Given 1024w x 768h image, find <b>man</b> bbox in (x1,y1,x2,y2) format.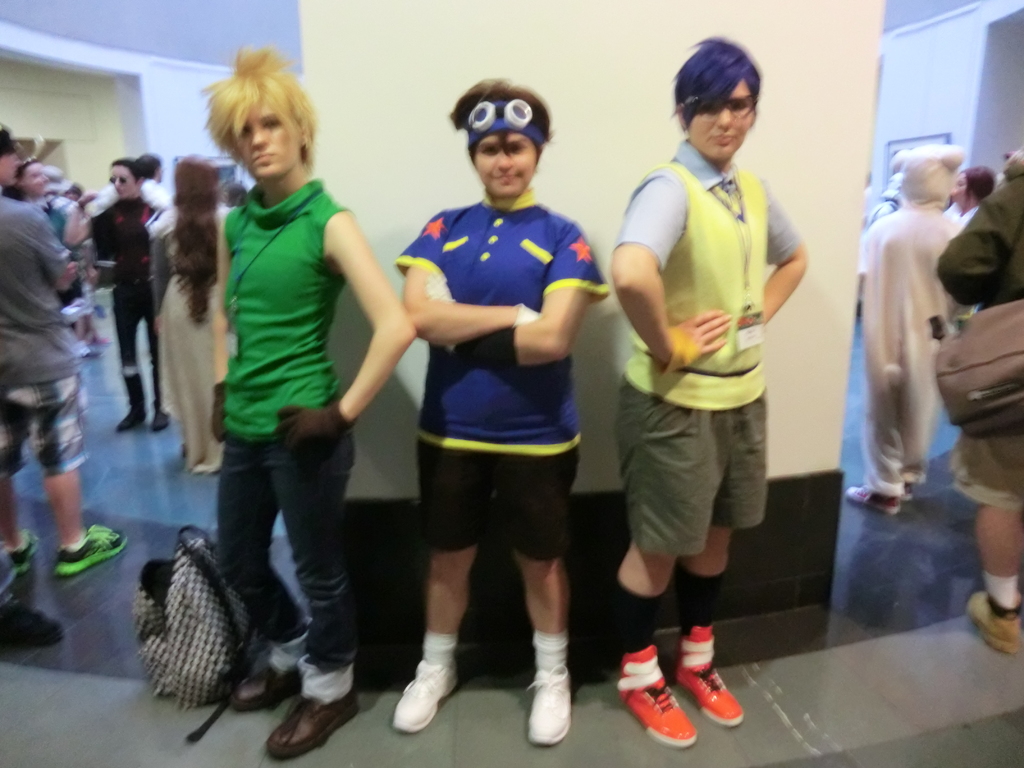
(934,172,1023,663).
